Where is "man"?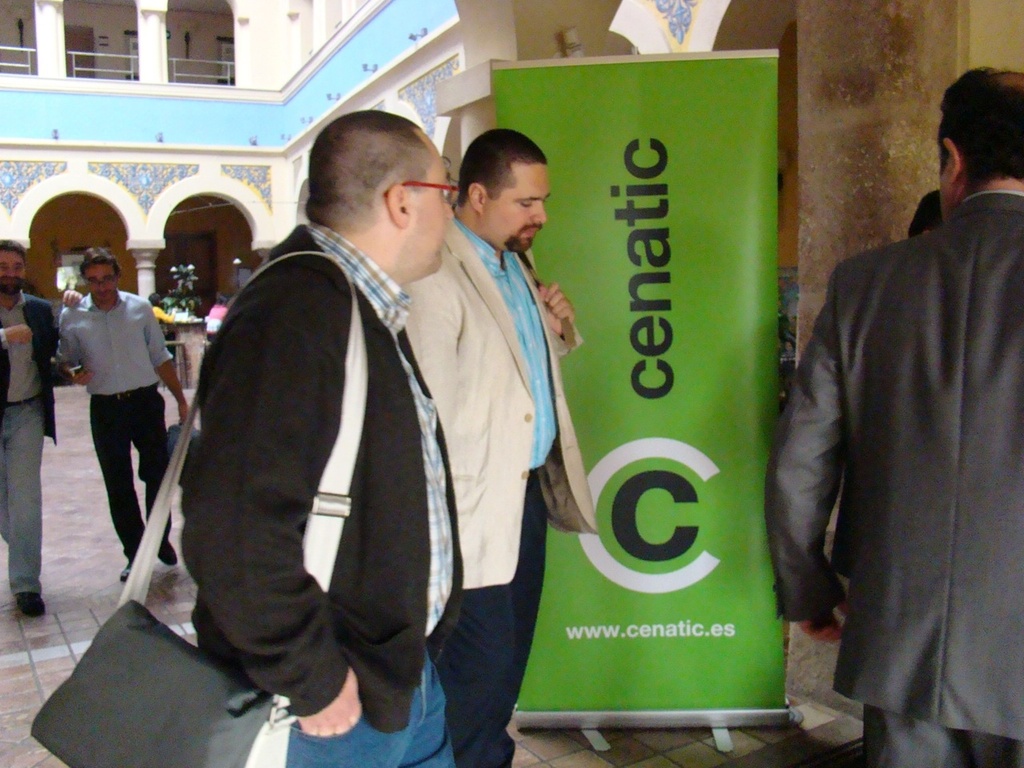
bbox=(58, 247, 190, 583).
